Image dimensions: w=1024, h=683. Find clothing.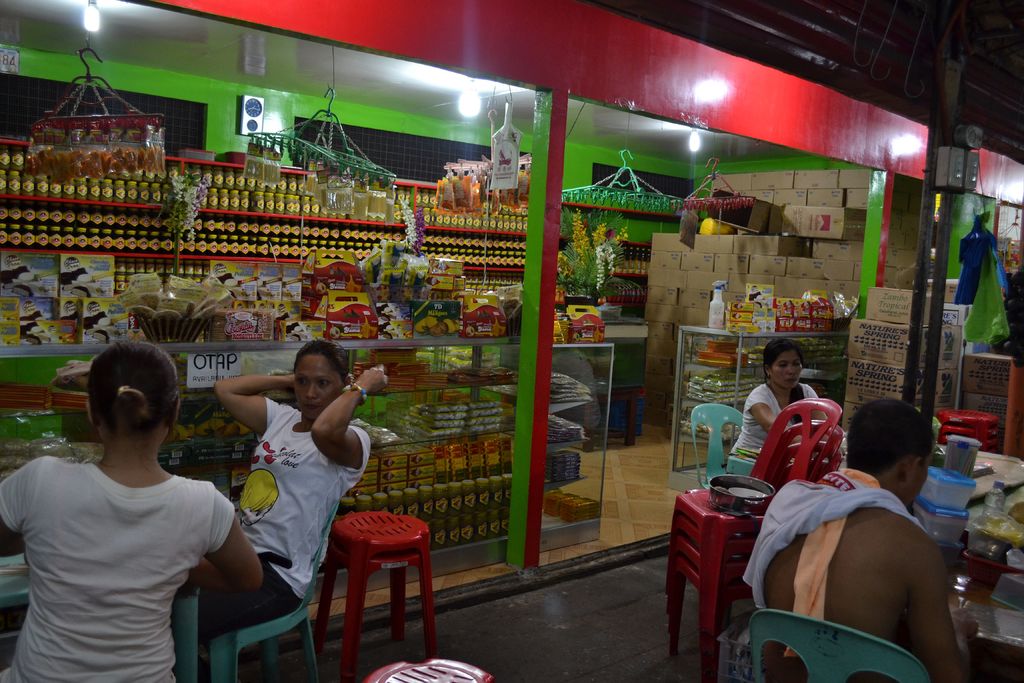
bbox=(5, 406, 242, 668).
